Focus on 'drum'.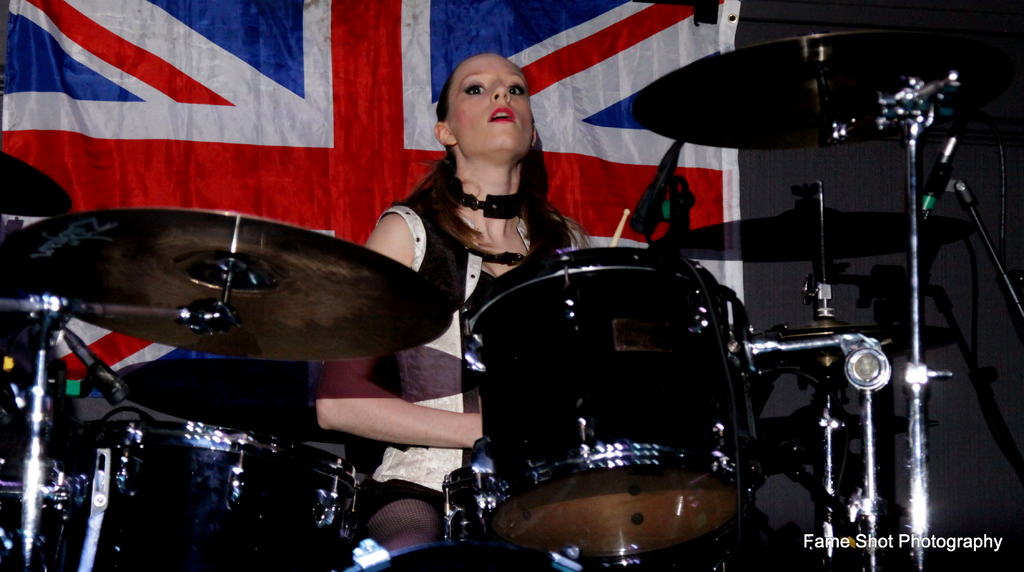
Focused at bbox=(85, 424, 362, 571).
